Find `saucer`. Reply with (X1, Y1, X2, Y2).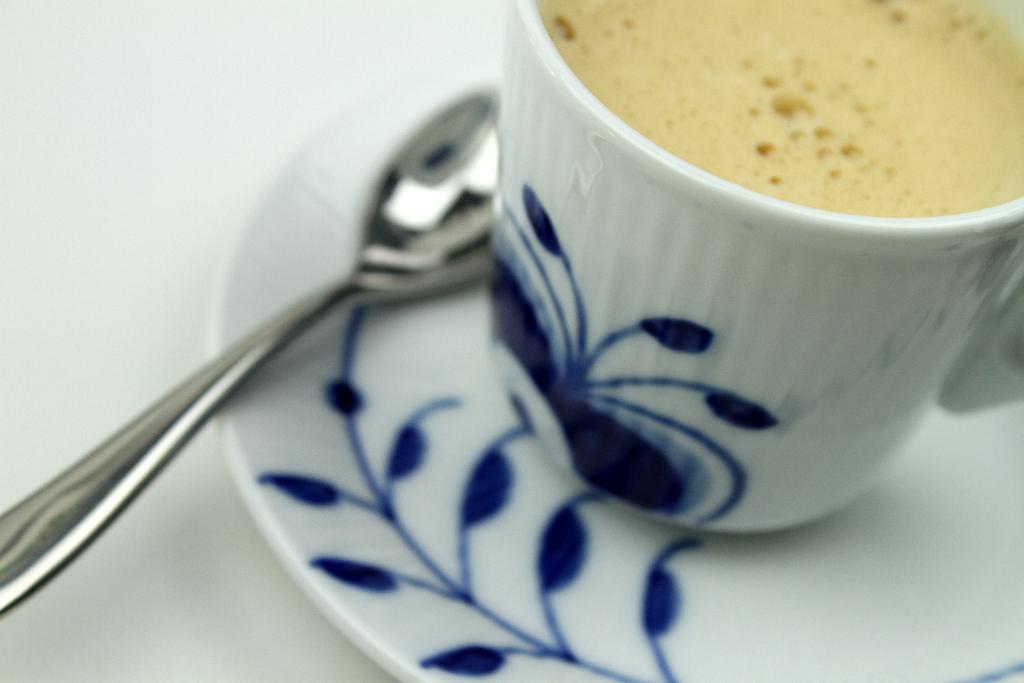
(204, 45, 1023, 682).
